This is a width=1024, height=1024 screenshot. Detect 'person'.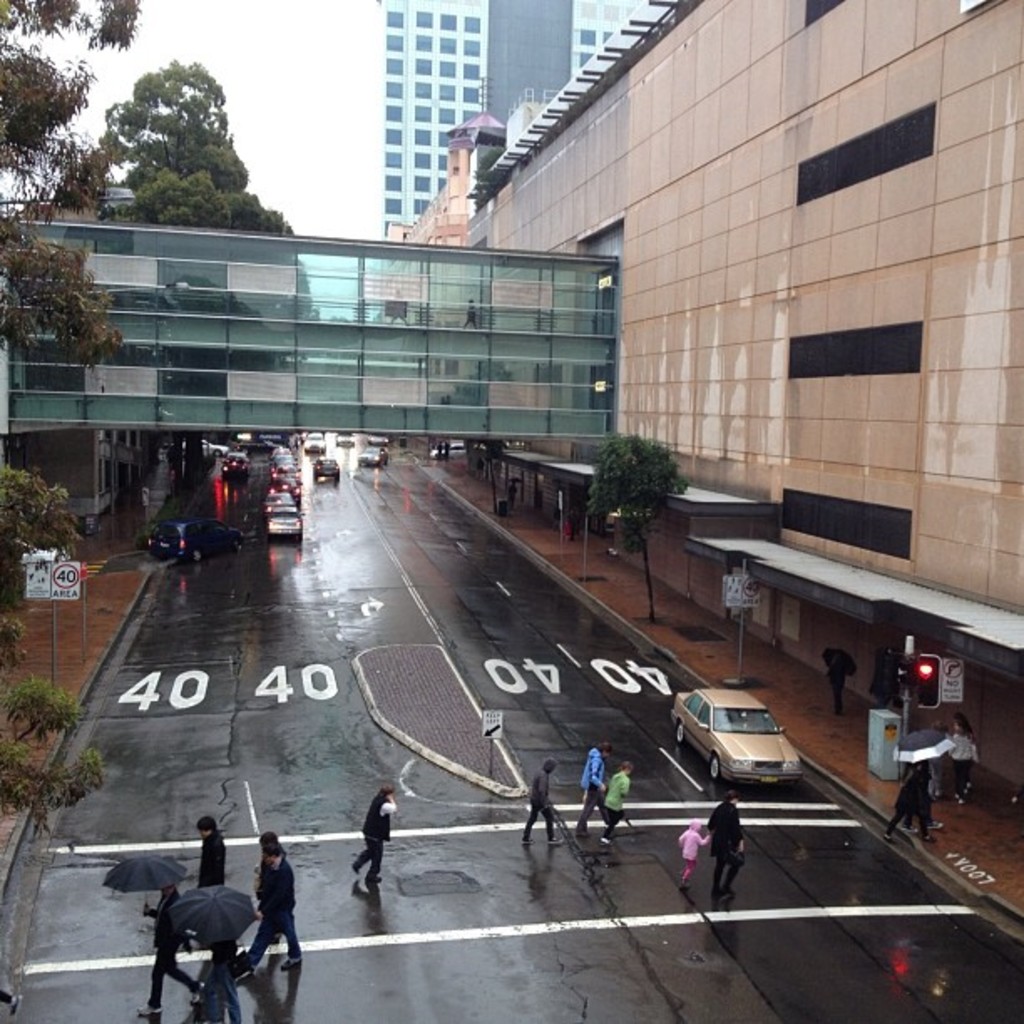
<region>676, 820, 706, 882</region>.
